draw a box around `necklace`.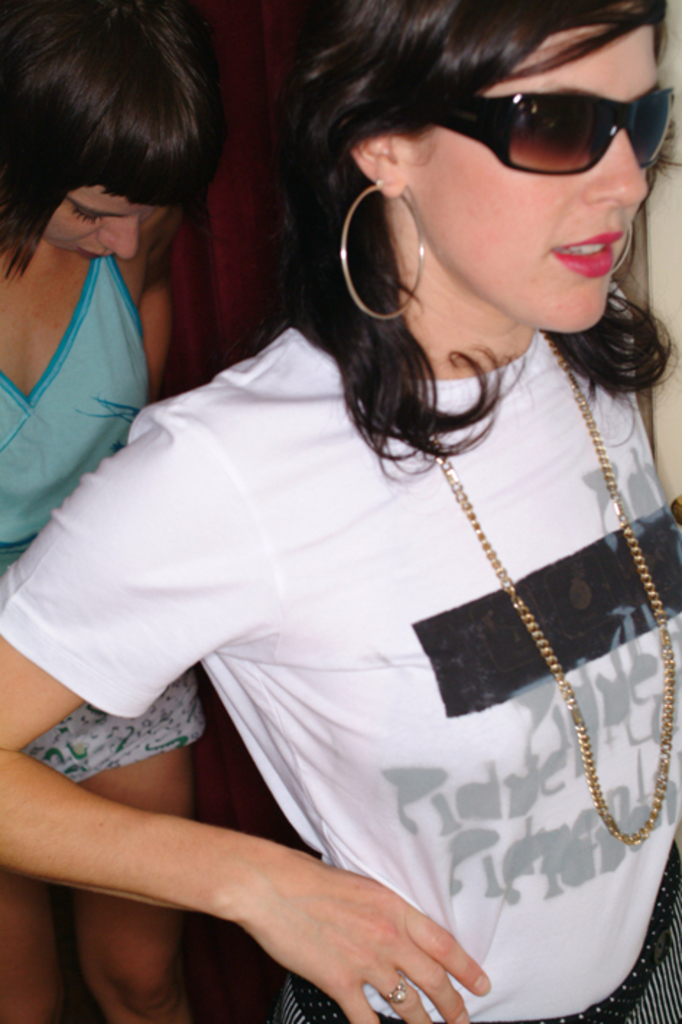
432:332:678:848.
